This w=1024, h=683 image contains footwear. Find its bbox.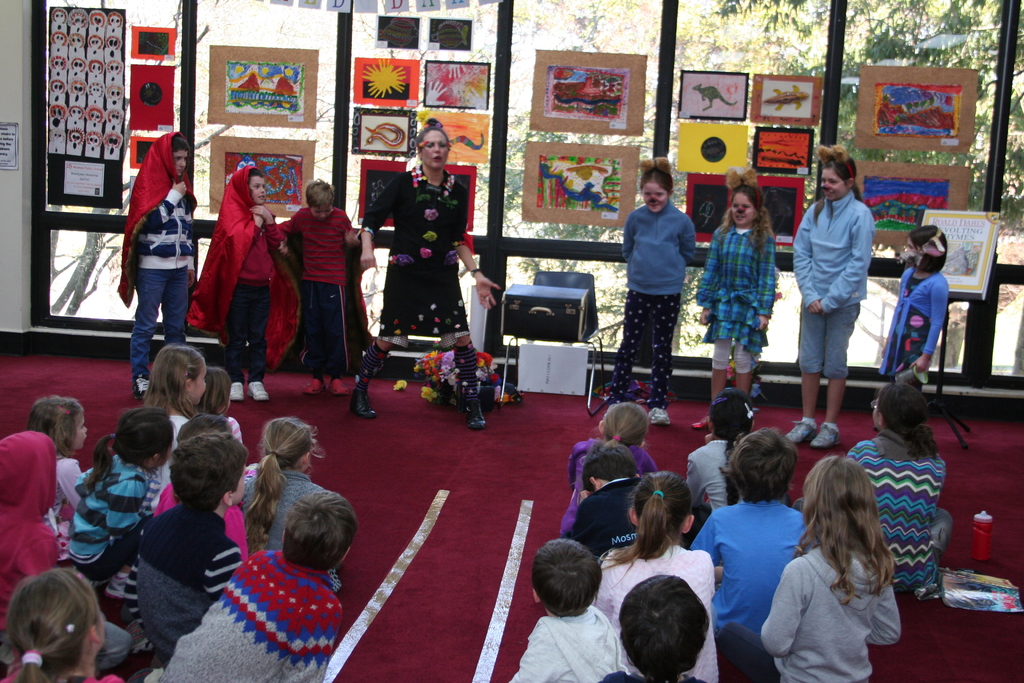
x1=690 y1=416 x2=708 y2=434.
